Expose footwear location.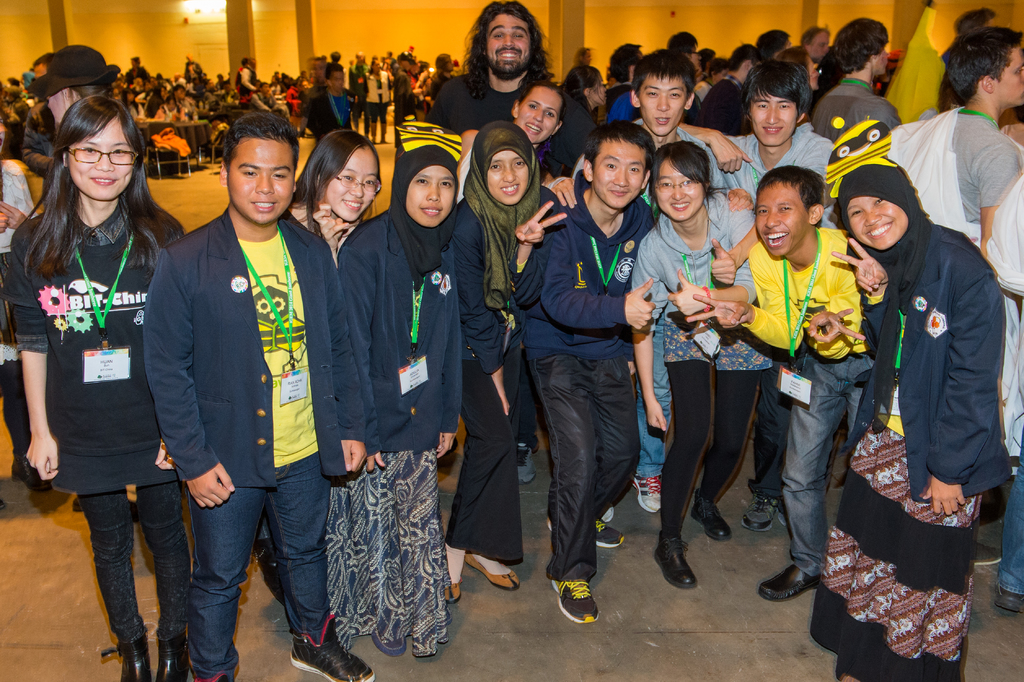
Exposed at (552,570,614,637).
